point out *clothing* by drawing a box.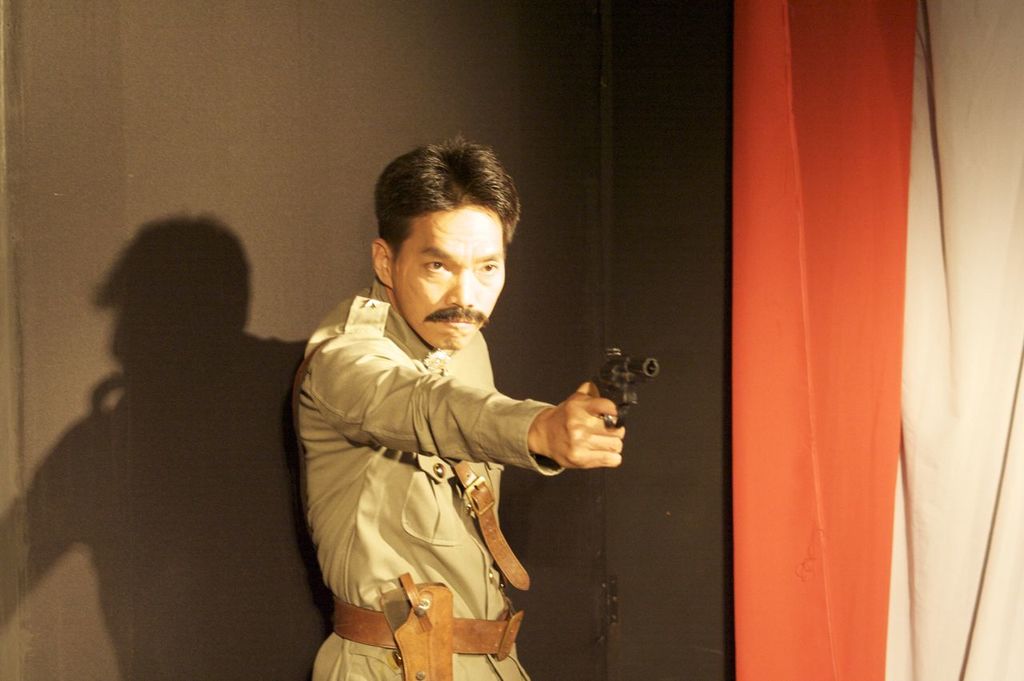
[x1=298, y1=266, x2=606, y2=662].
